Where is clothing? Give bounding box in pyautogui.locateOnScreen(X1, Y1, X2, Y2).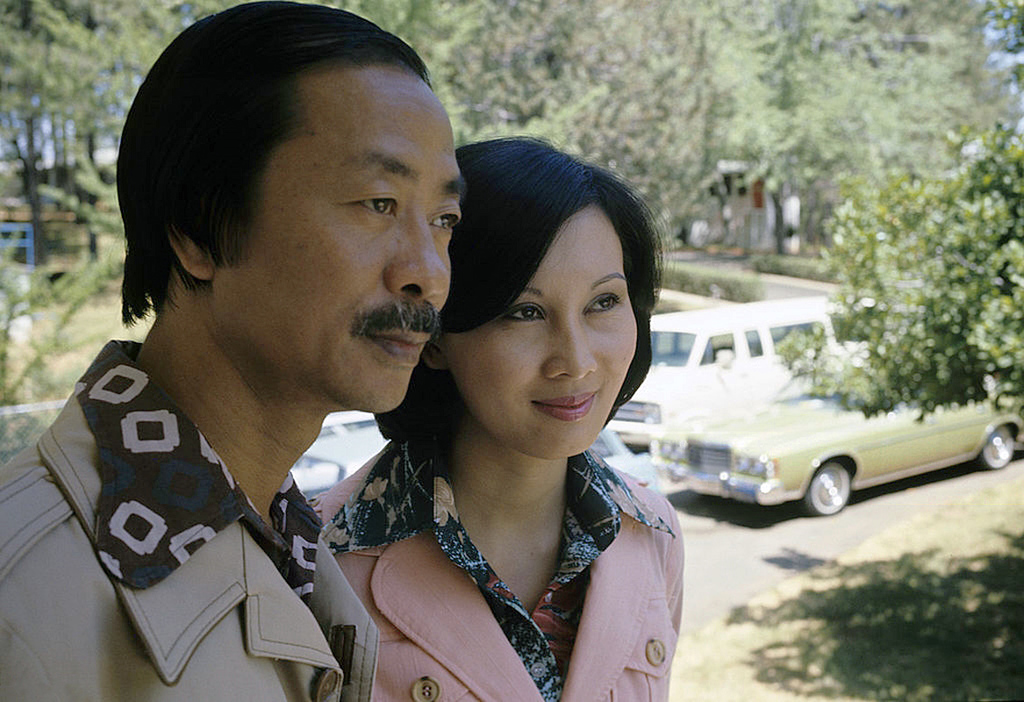
pyautogui.locateOnScreen(28, 318, 422, 688).
